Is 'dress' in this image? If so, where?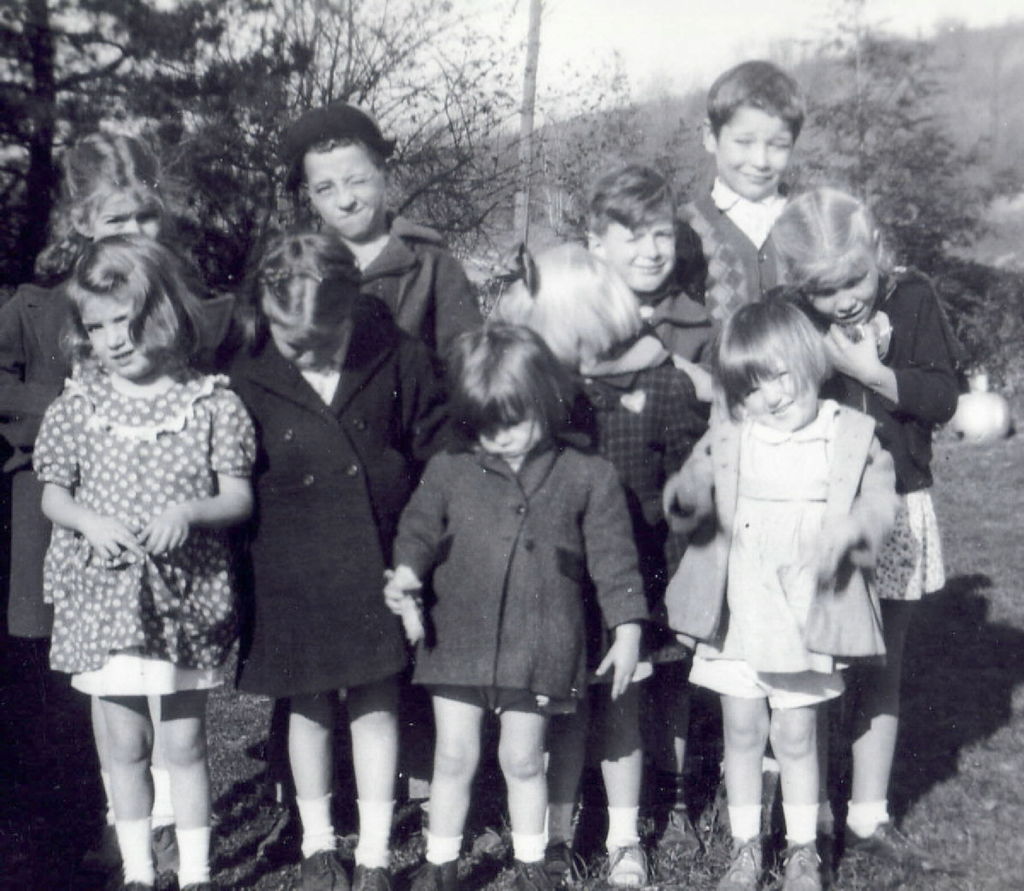
Yes, at 0/278/90/621.
